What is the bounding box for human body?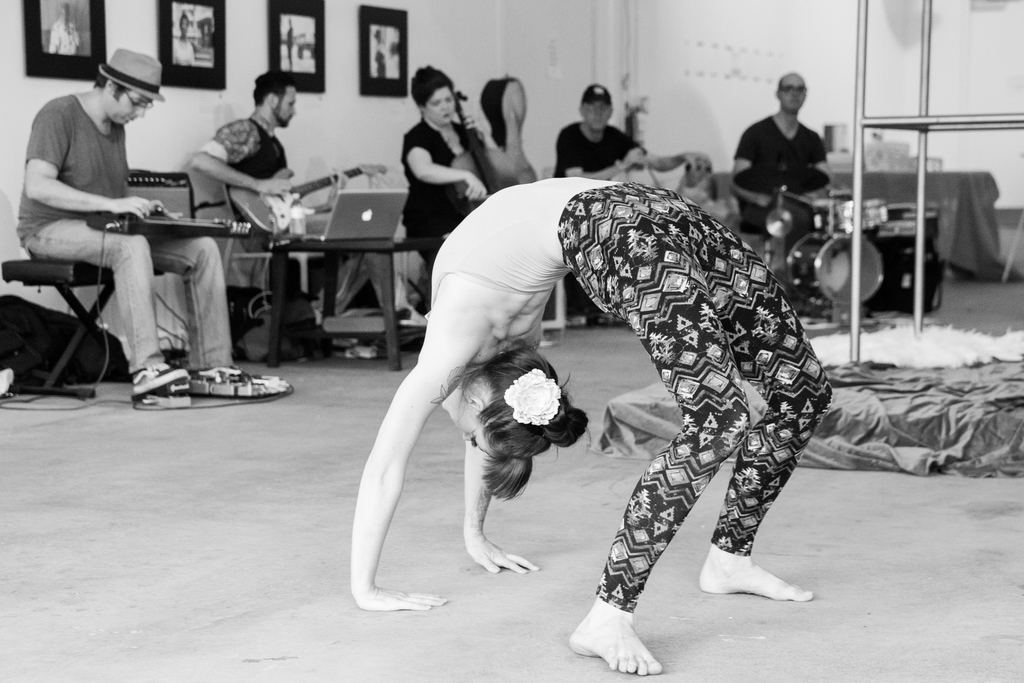
<region>397, 124, 518, 289</region>.
